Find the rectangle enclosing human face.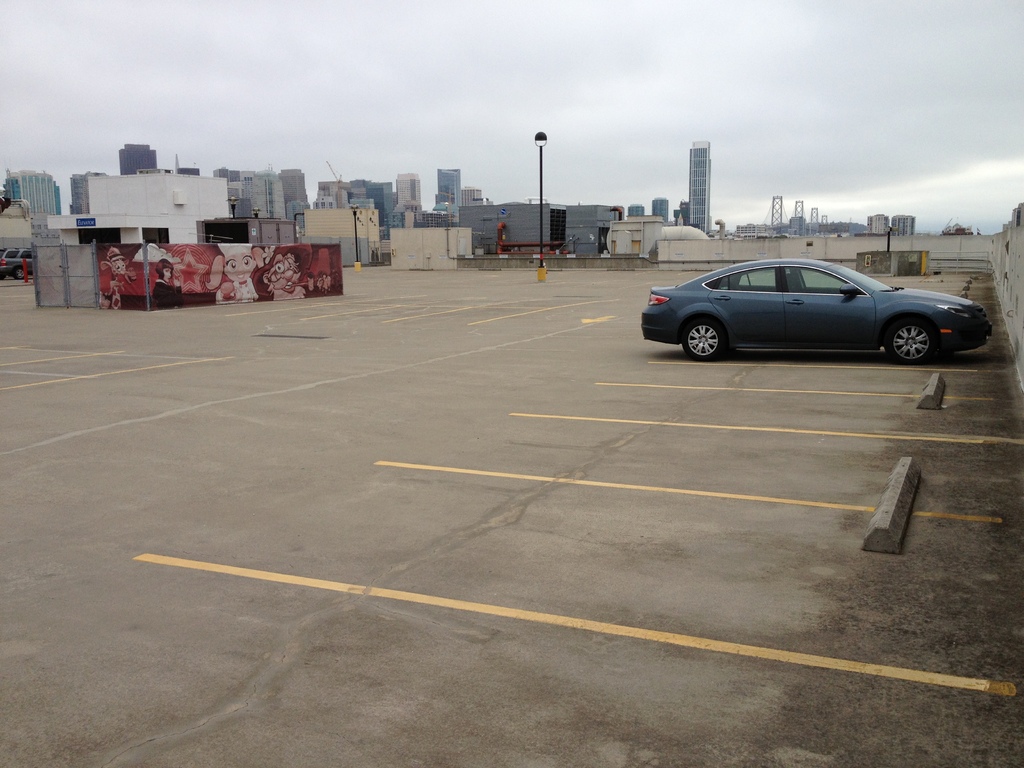
box=[164, 264, 174, 281].
